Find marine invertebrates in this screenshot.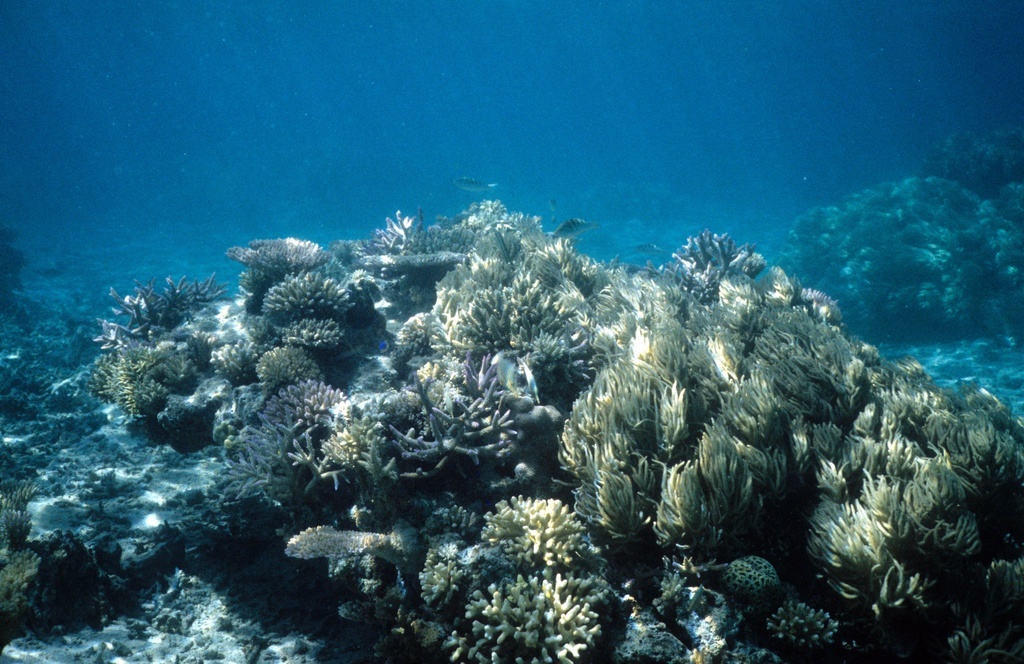
The bounding box for marine invertebrates is [241,343,331,413].
